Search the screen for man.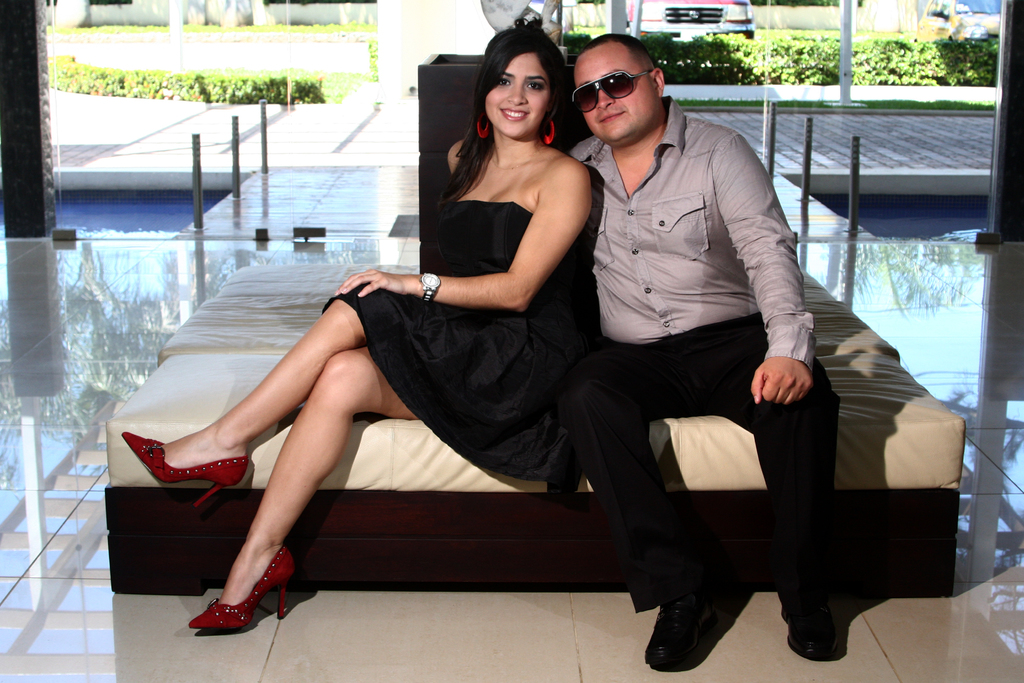
Found at detection(546, 42, 854, 616).
